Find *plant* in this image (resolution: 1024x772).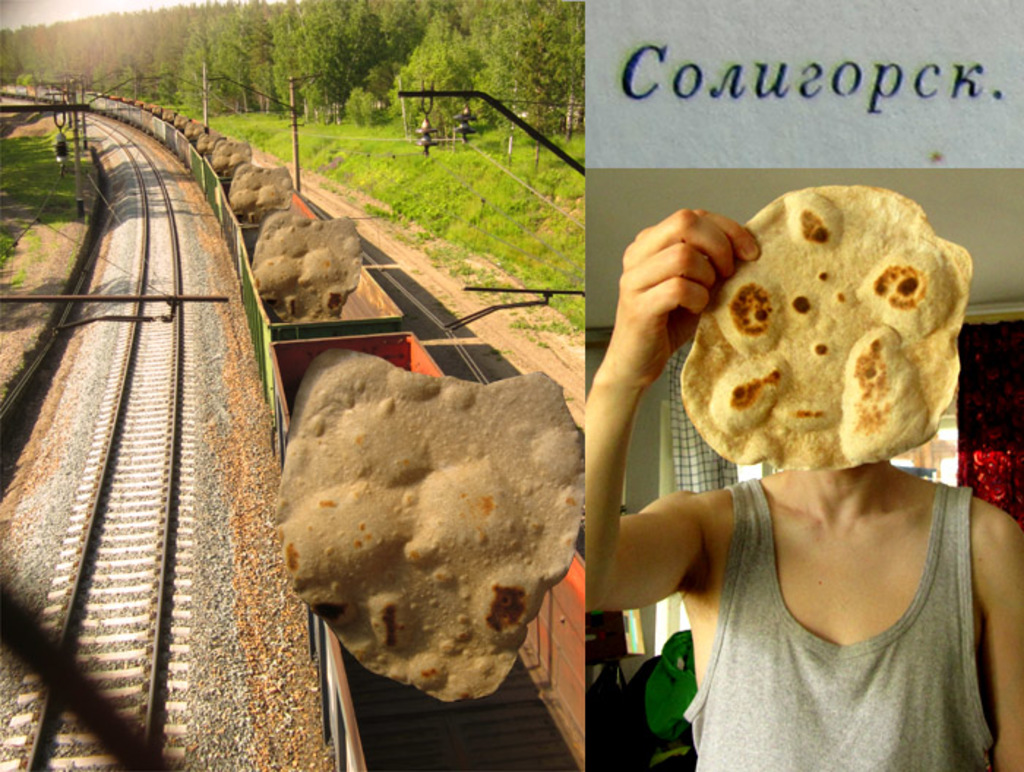
bbox=(480, 282, 516, 320).
